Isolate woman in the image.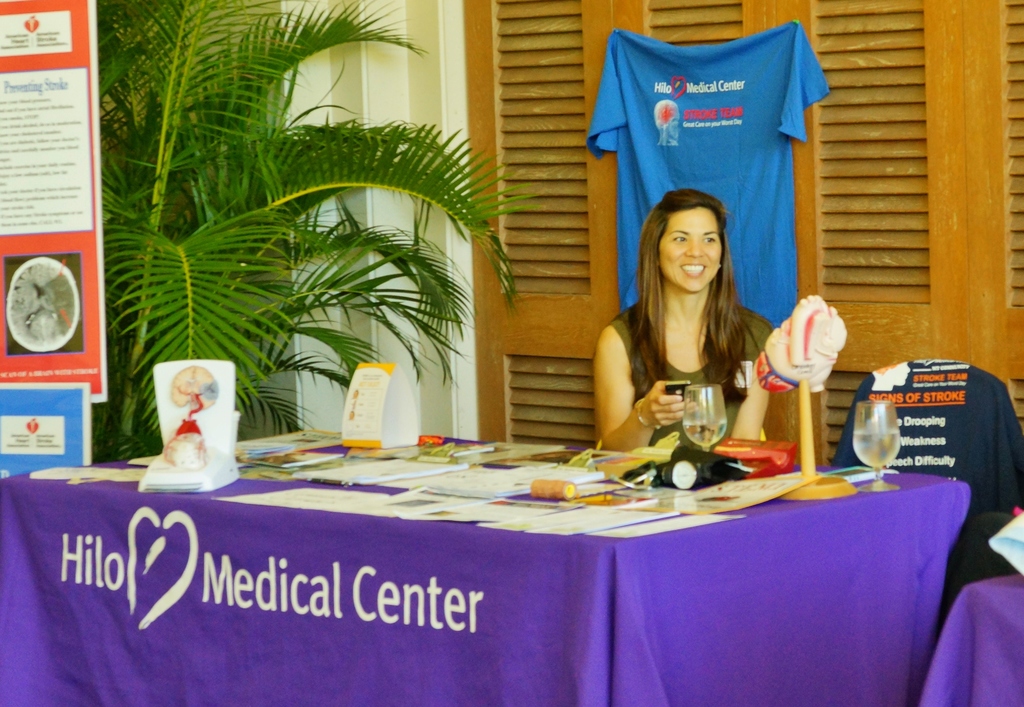
Isolated region: BBox(623, 177, 791, 464).
